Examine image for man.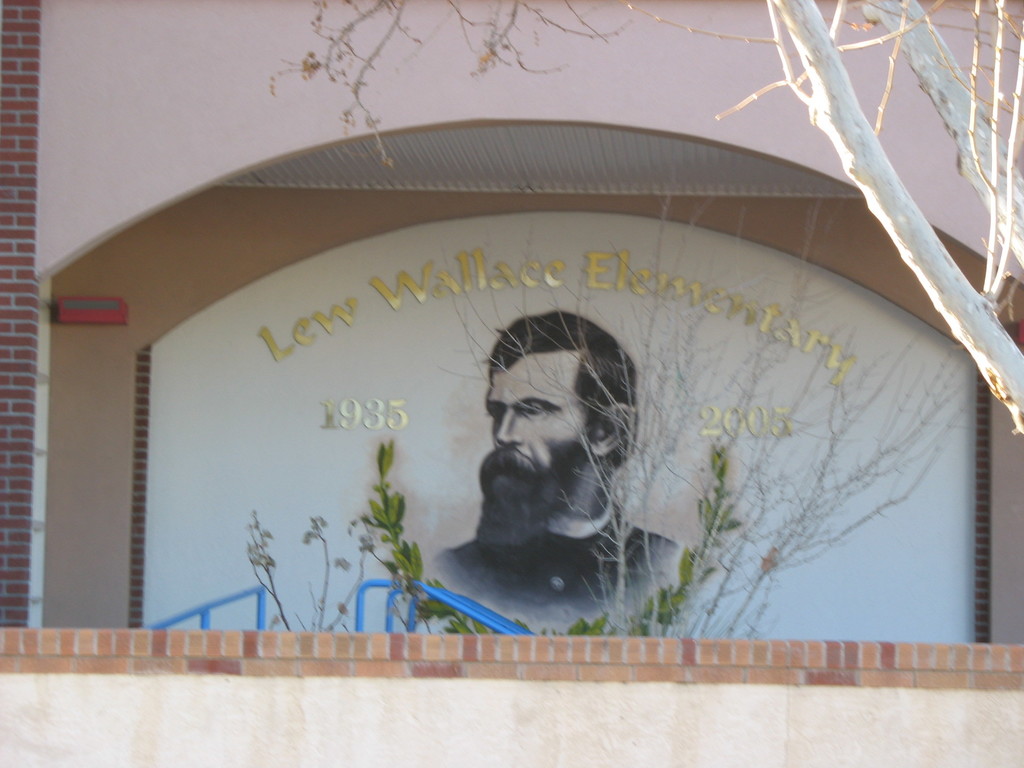
Examination result: bbox=(428, 309, 676, 630).
